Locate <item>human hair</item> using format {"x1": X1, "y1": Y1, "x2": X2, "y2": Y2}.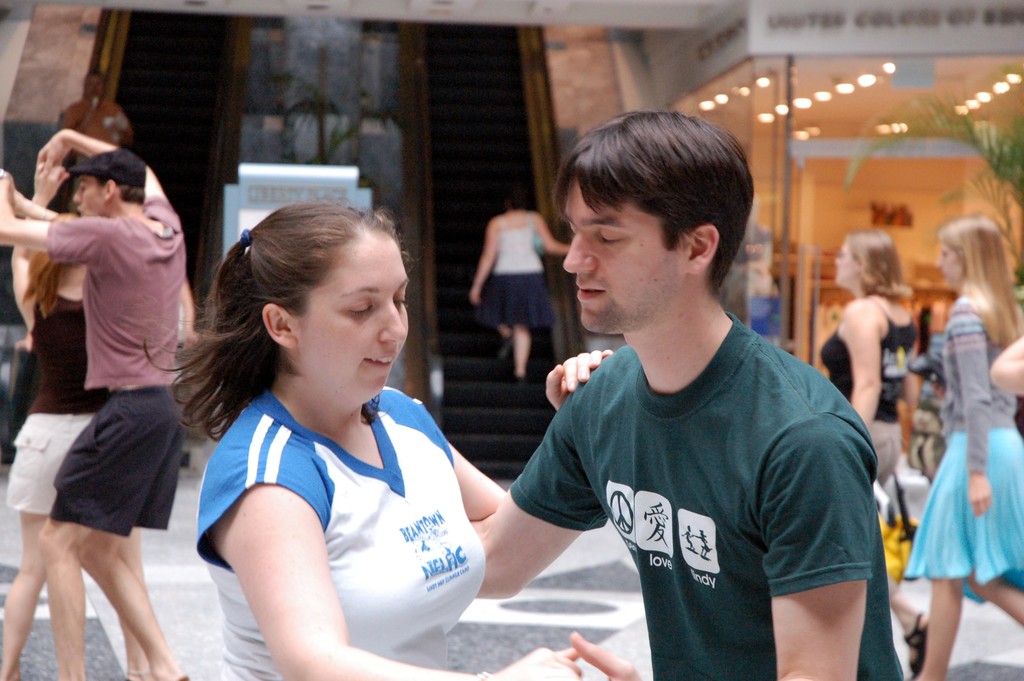
{"x1": 24, "y1": 249, "x2": 80, "y2": 318}.
